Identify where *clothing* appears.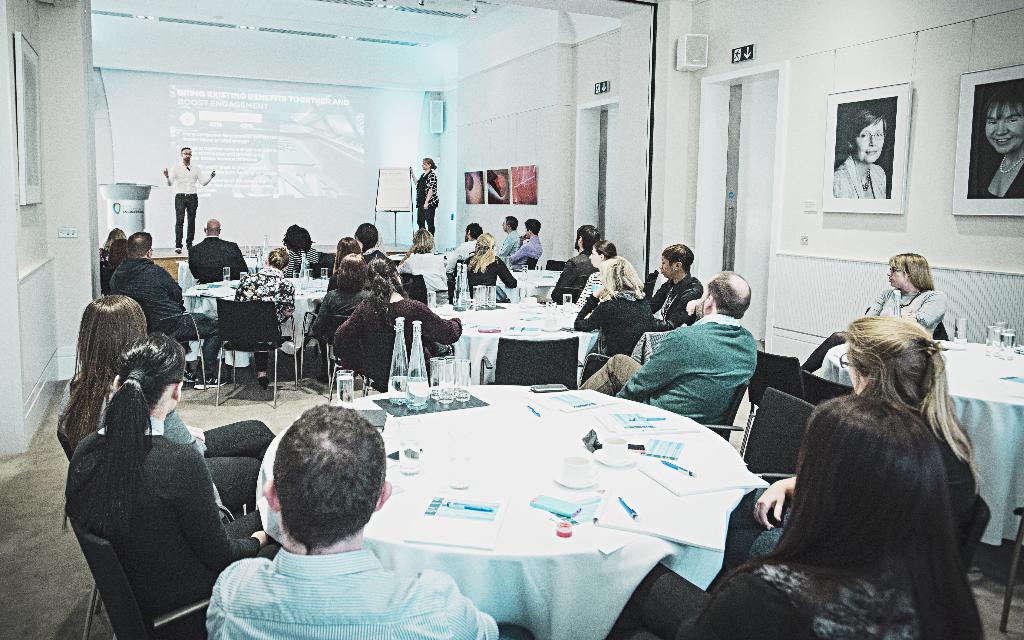
Appears at bbox=[508, 230, 543, 272].
